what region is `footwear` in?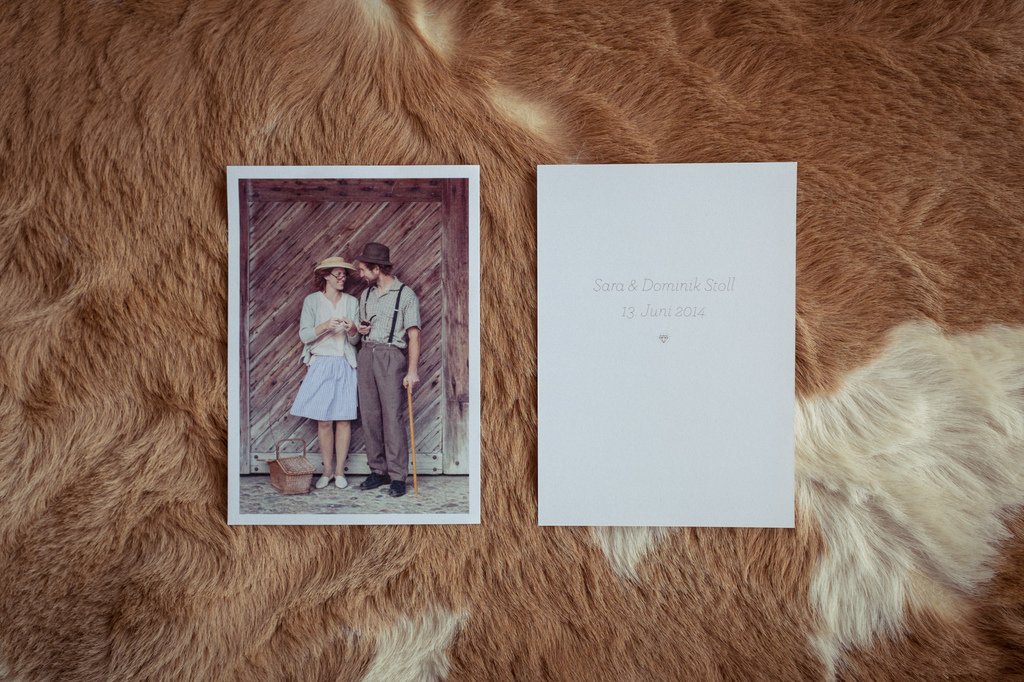
(319, 475, 330, 488).
